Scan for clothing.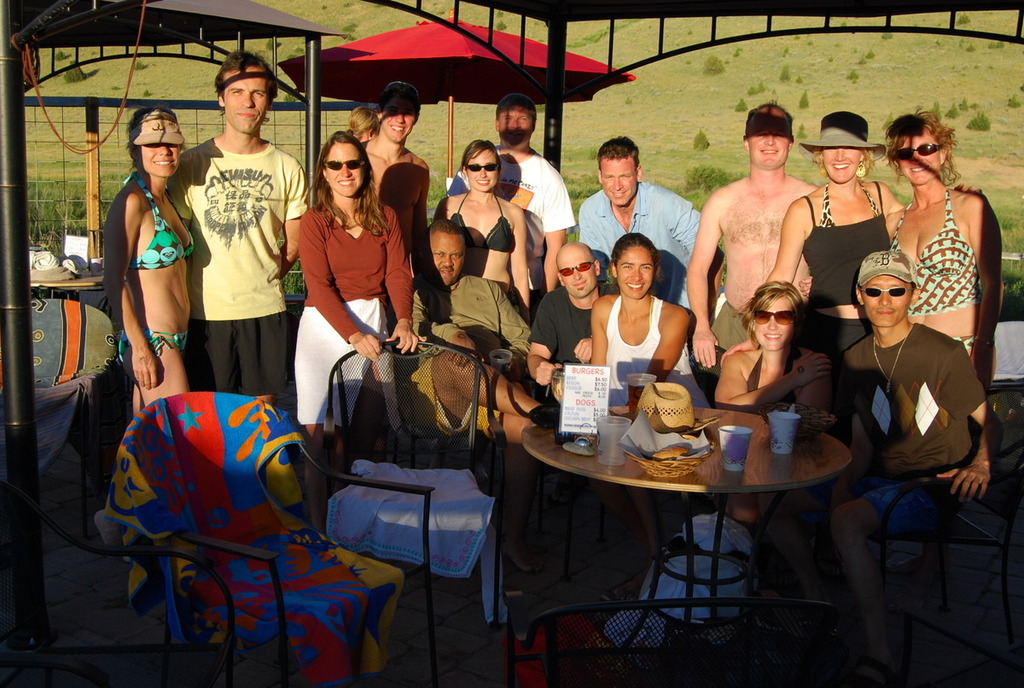
Scan result: [left=573, top=175, right=702, bottom=313].
